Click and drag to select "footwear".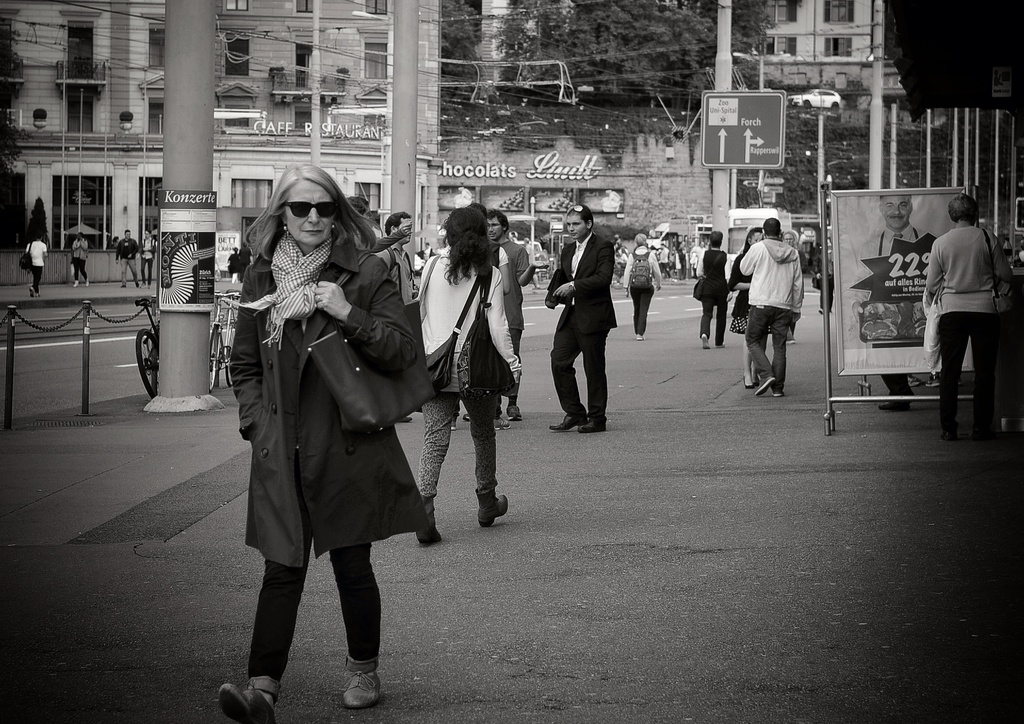
Selection: [left=547, top=408, right=589, bottom=432].
